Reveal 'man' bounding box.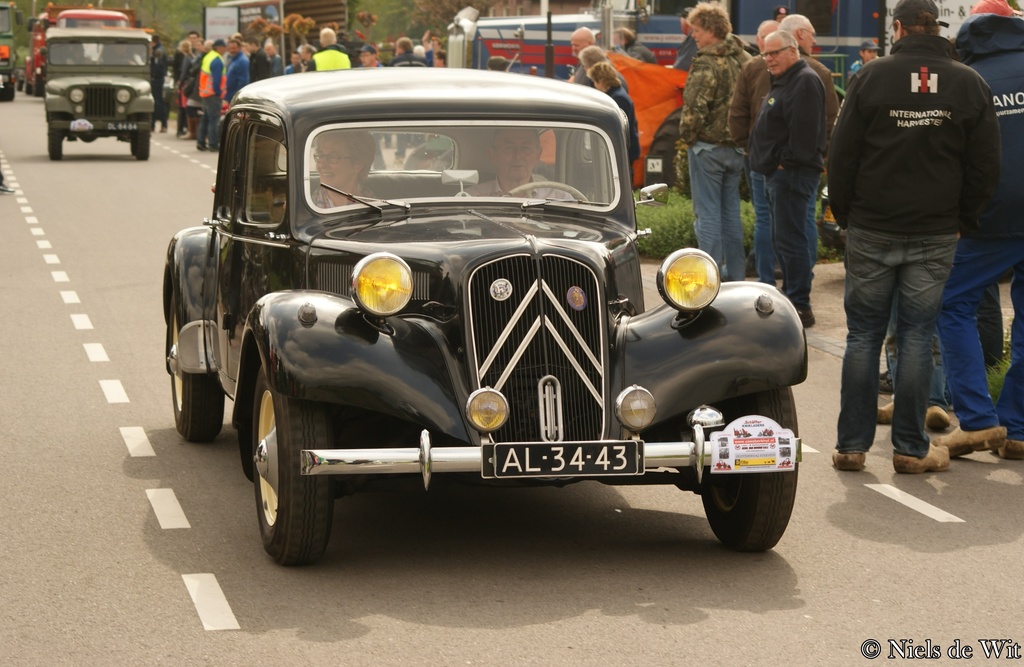
Revealed: (left=747, top=15, right=774, bottom=79).
